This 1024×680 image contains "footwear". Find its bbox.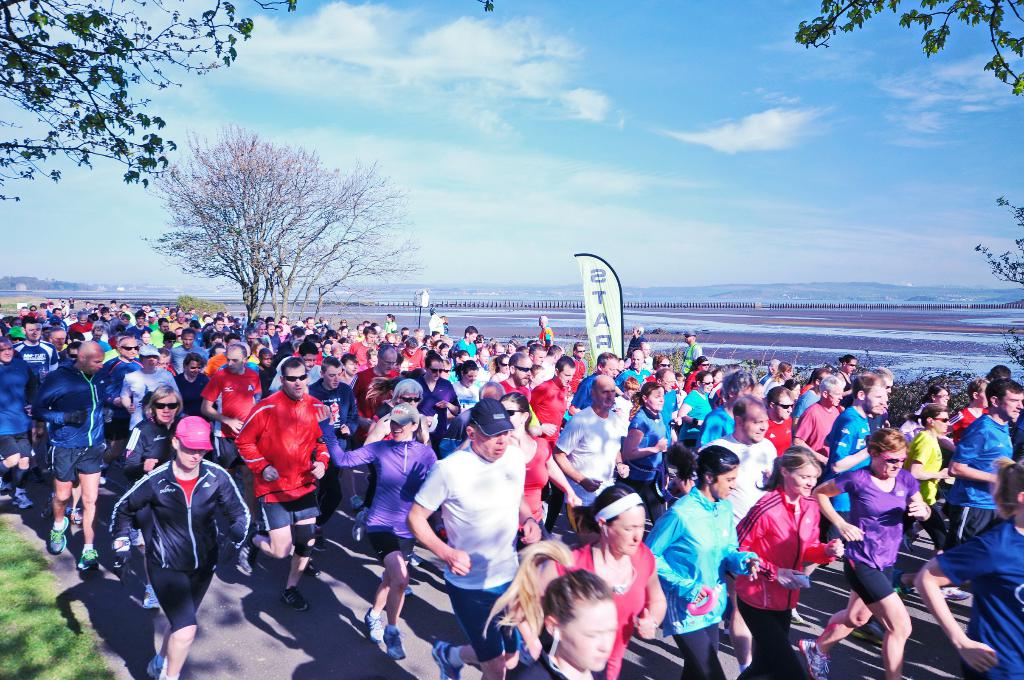
[278, 587, 310, 614].
